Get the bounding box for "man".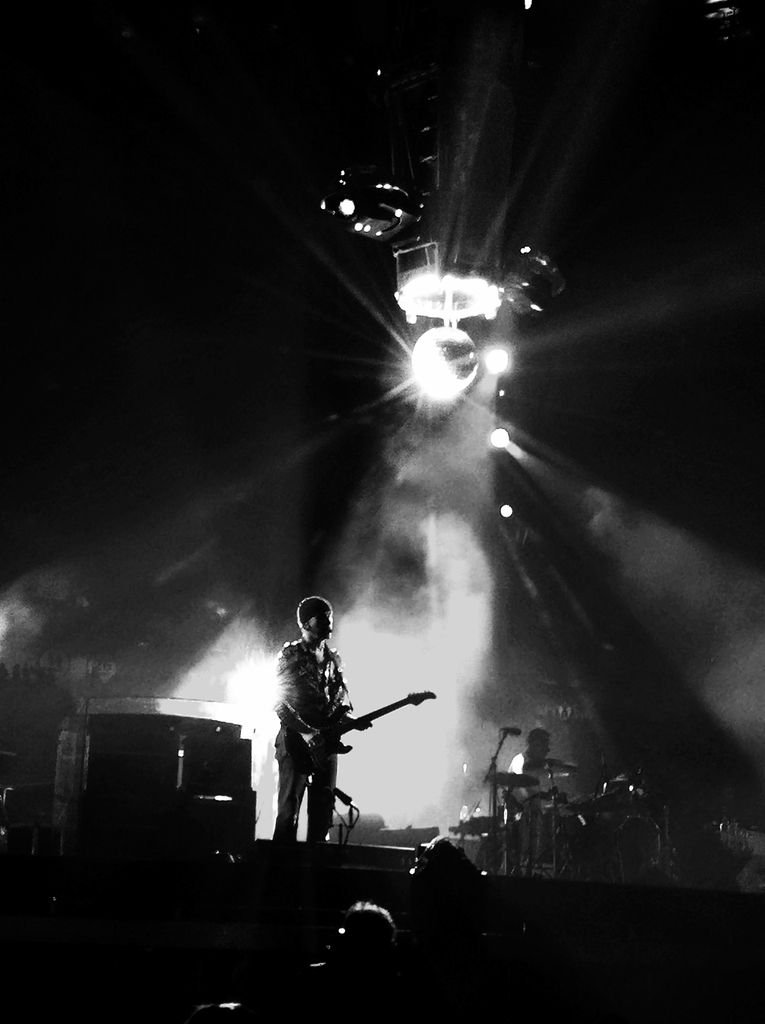
x1=262 y1=599 x2=394 y2=866.
